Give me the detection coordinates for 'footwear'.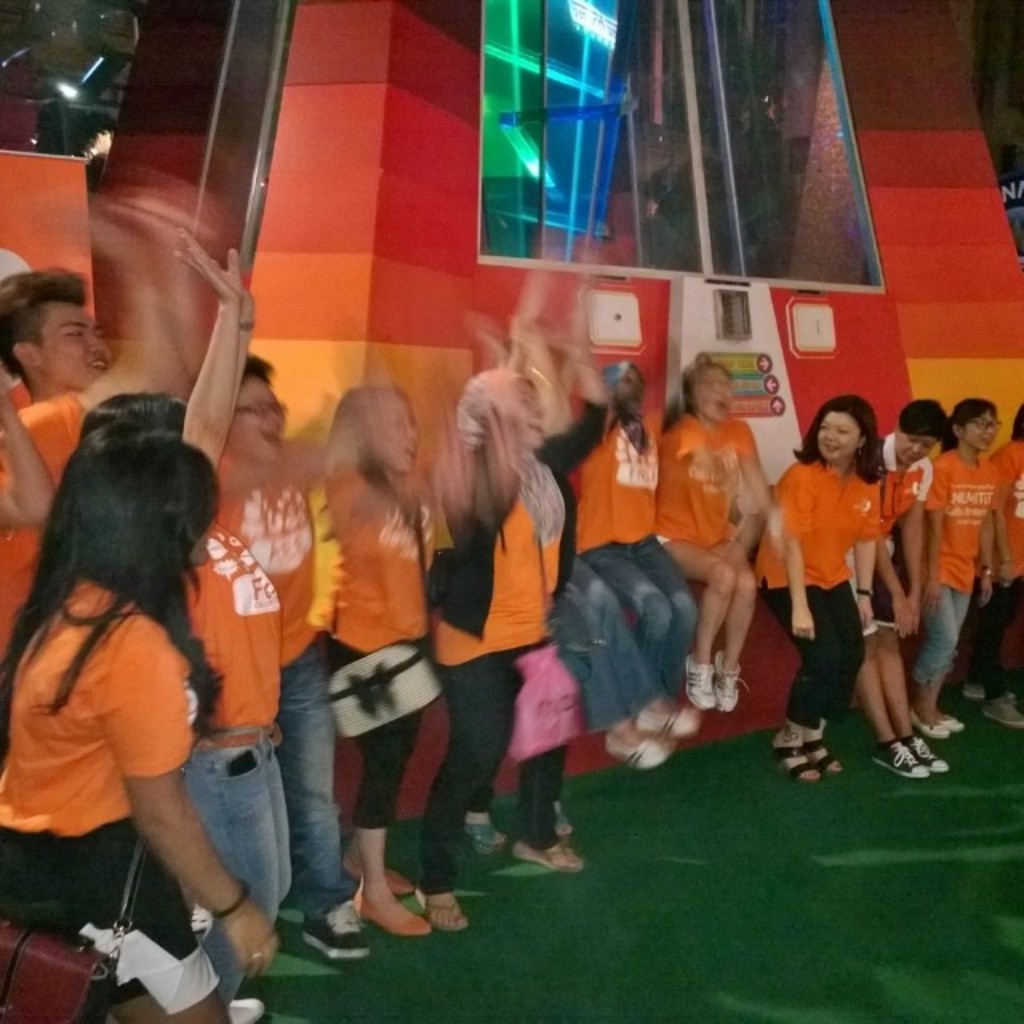
989/701/1022/734.
